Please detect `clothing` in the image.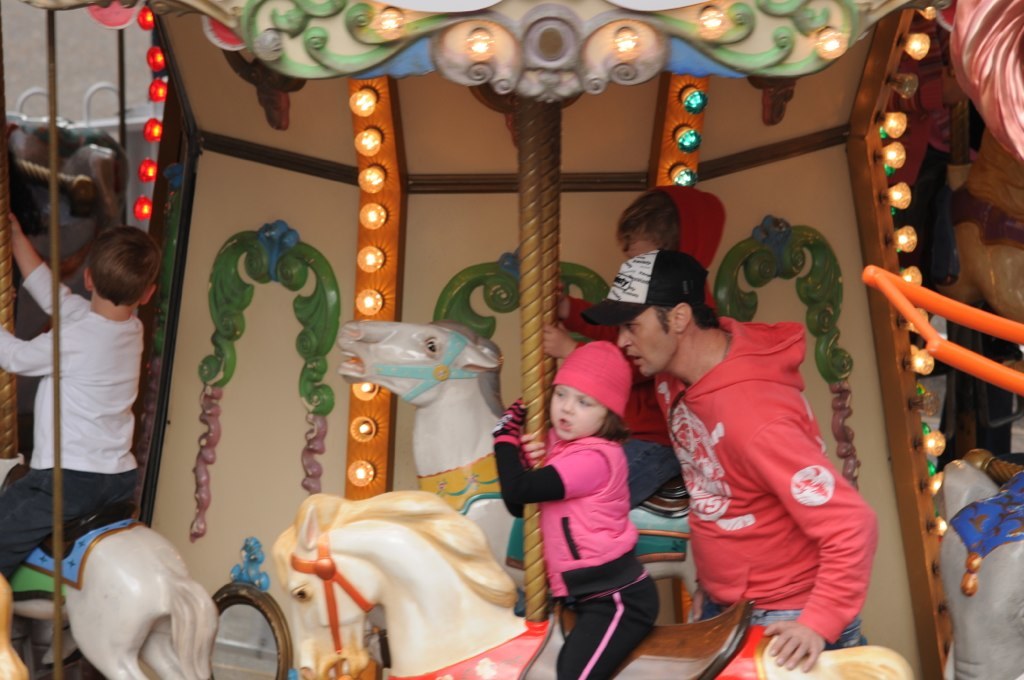
Rect(682, 311, 877, 615).
